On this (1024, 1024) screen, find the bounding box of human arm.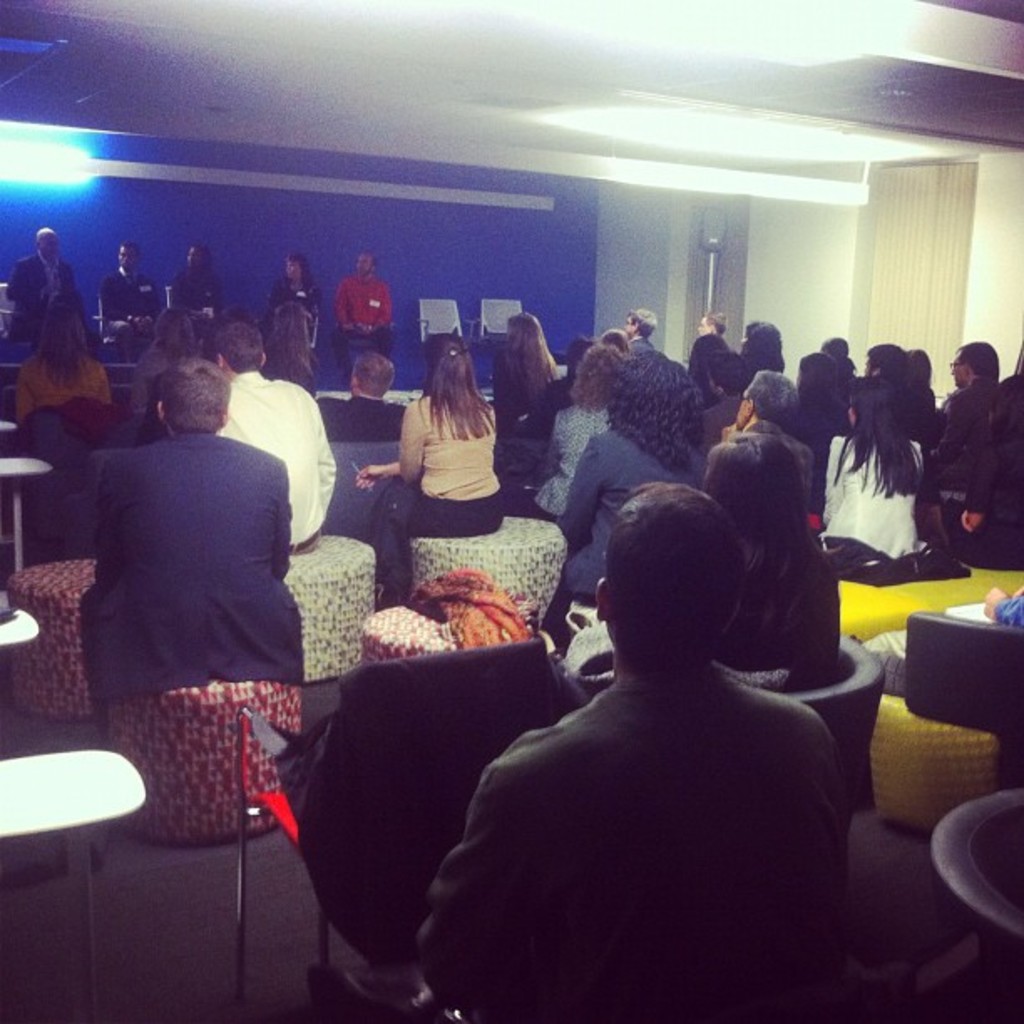
Bounding box: region(408, 758, 554, 1009).
